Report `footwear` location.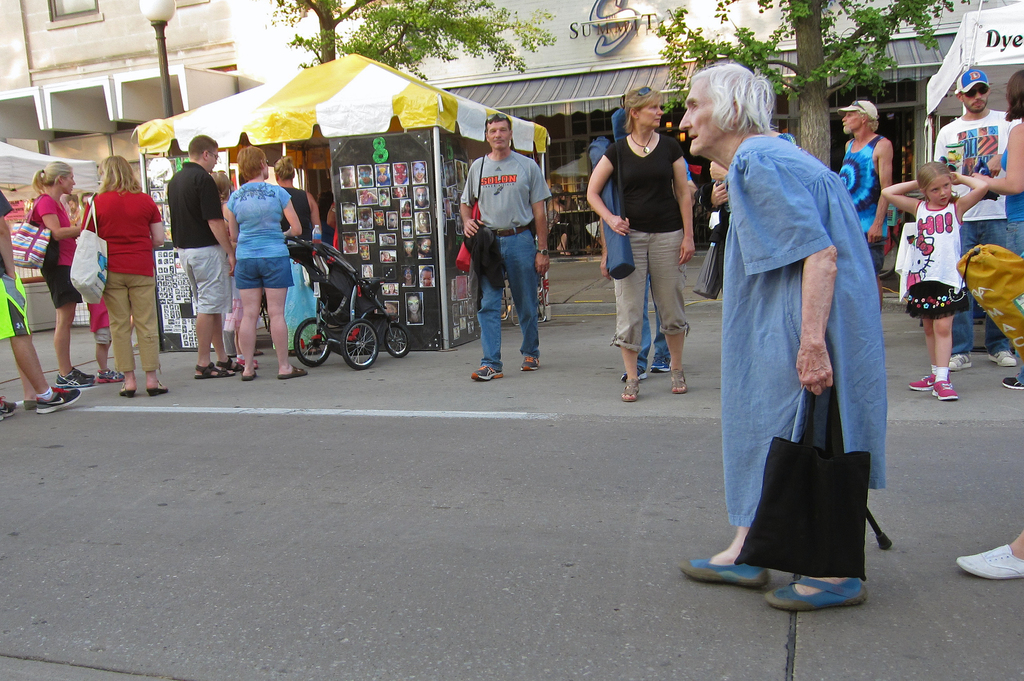
Report: [x1=948, y1=354, x2=974, y2=372].
